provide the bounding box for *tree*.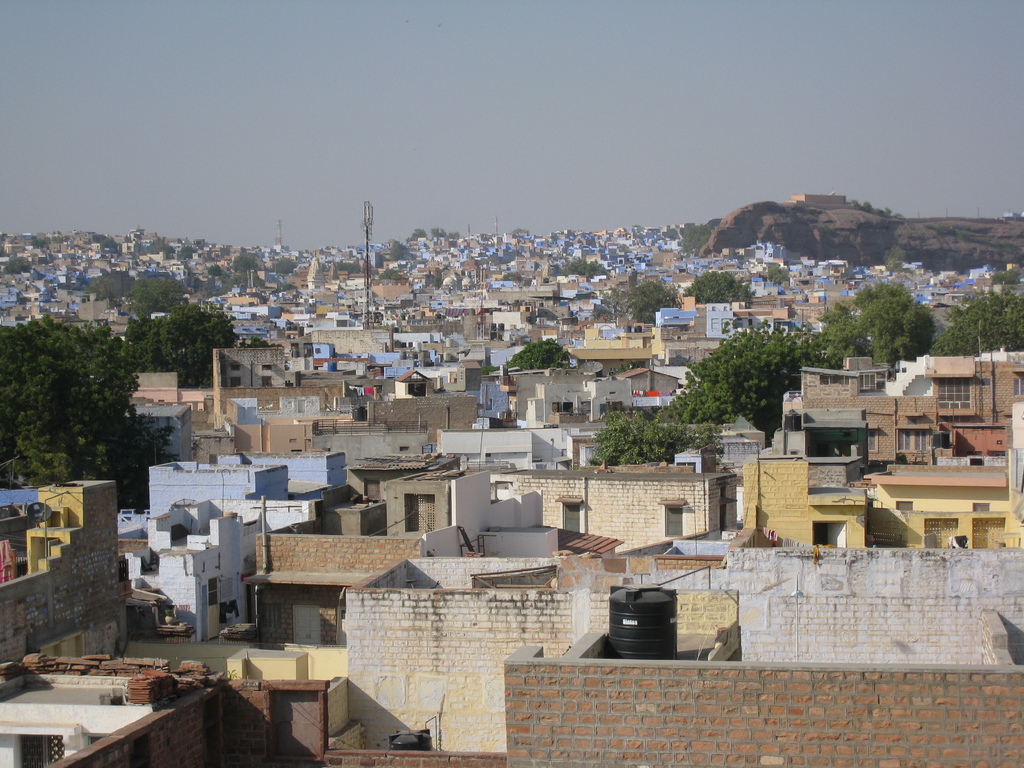
(596, 278, 687, 324).
